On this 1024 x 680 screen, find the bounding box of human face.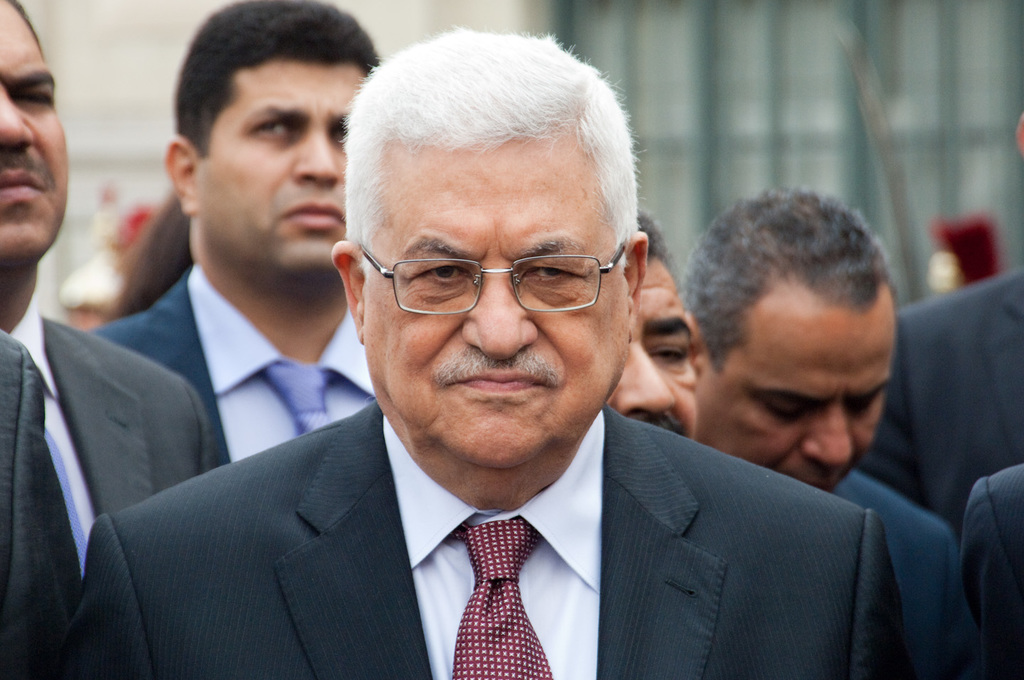
Bounding box: bbox=[0, 6, 66, 275].
